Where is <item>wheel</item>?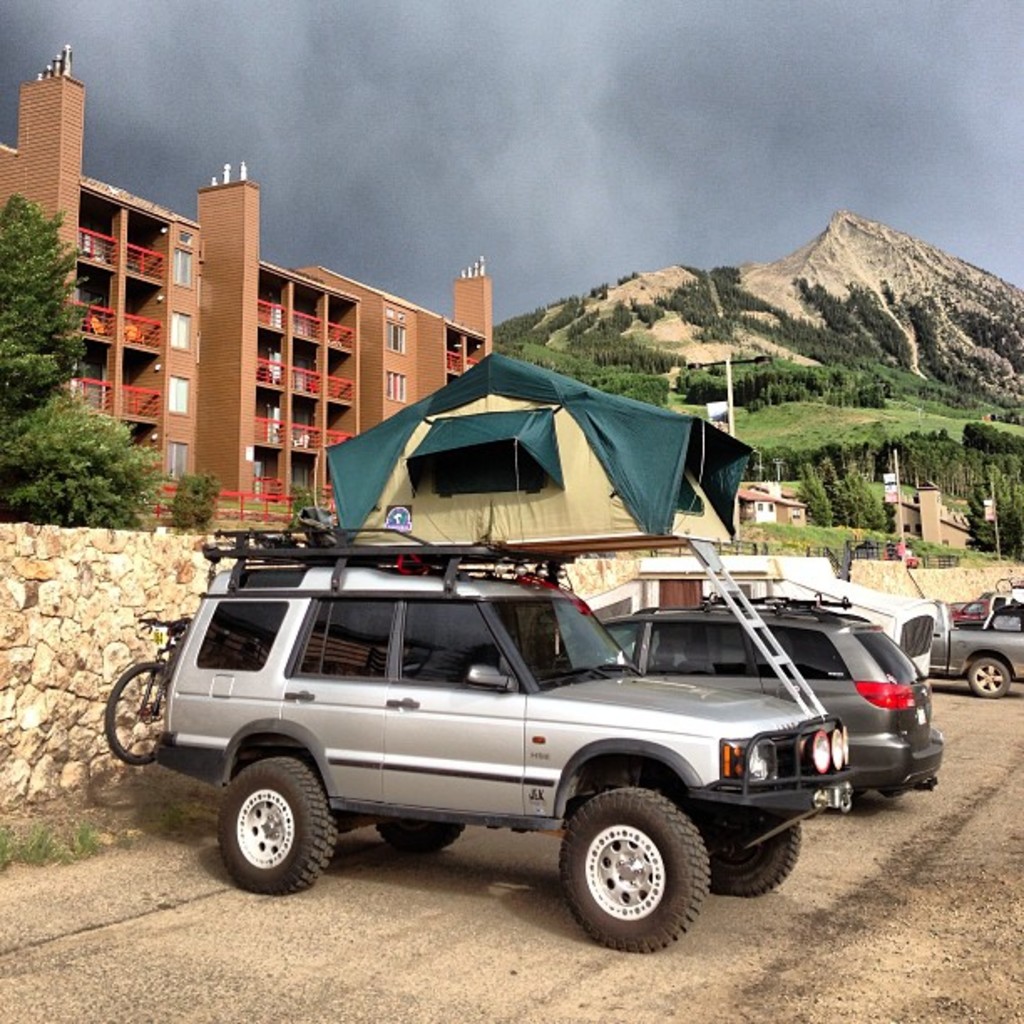
105:664:167:766.
